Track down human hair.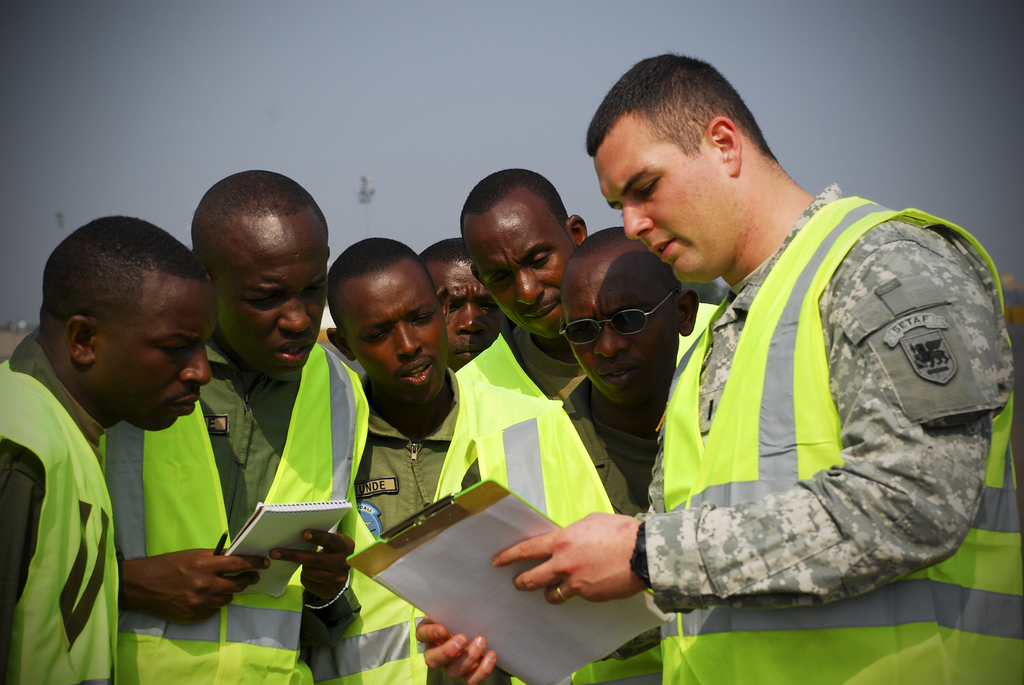
Tracked to [33, 223, 189, 390].
